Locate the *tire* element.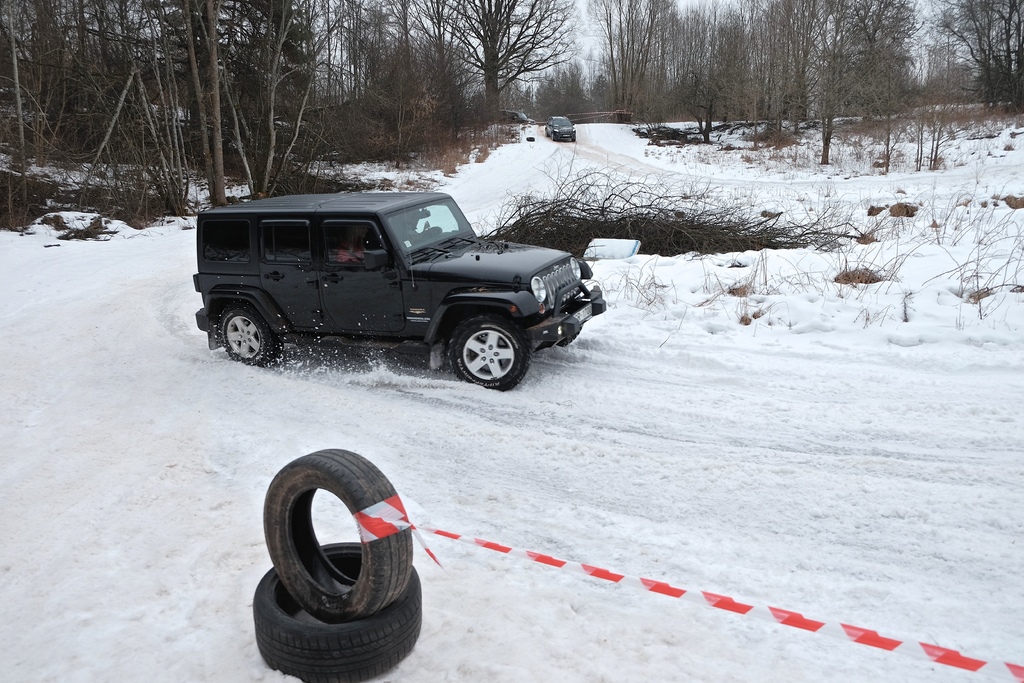
Element bbox: <bbox>218, 306, 284, 366</bbox>.
